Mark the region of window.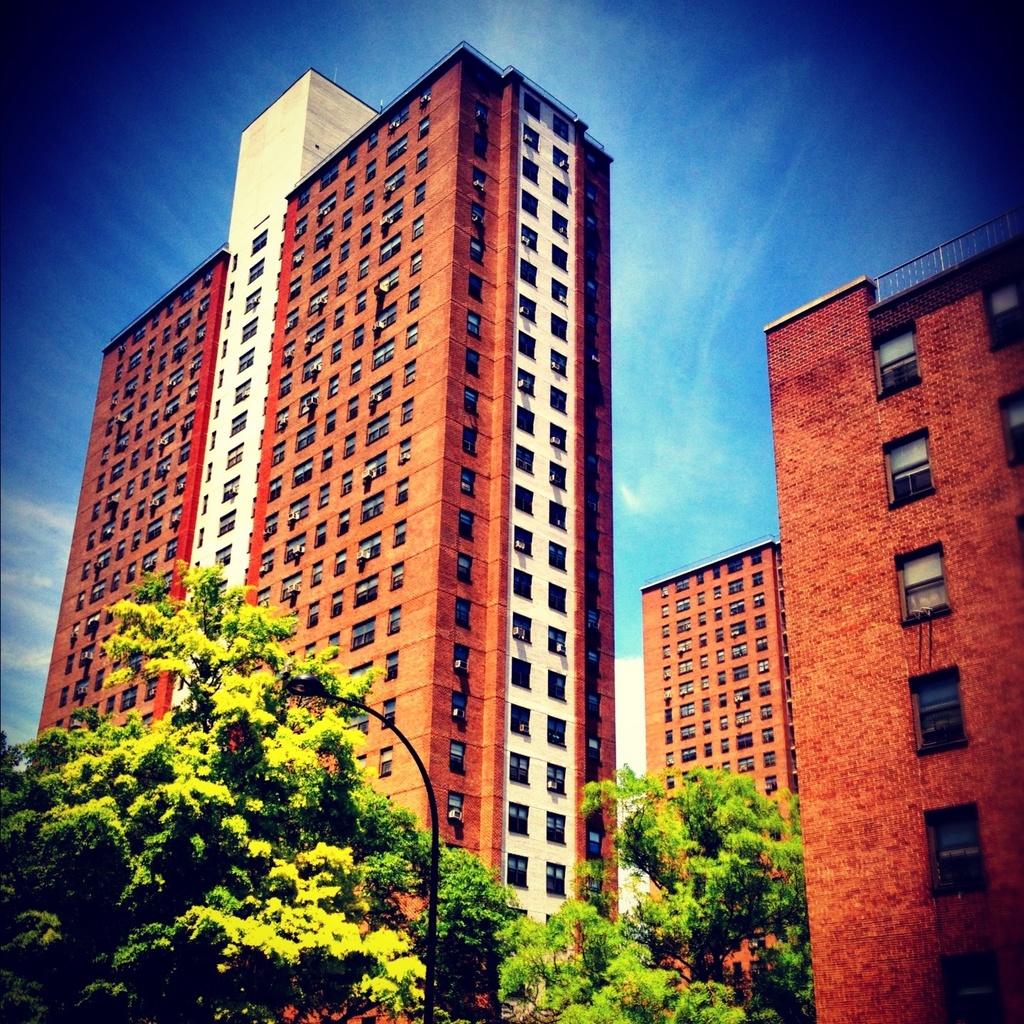
Region: <region>925, 801, 984, 899</region>.
